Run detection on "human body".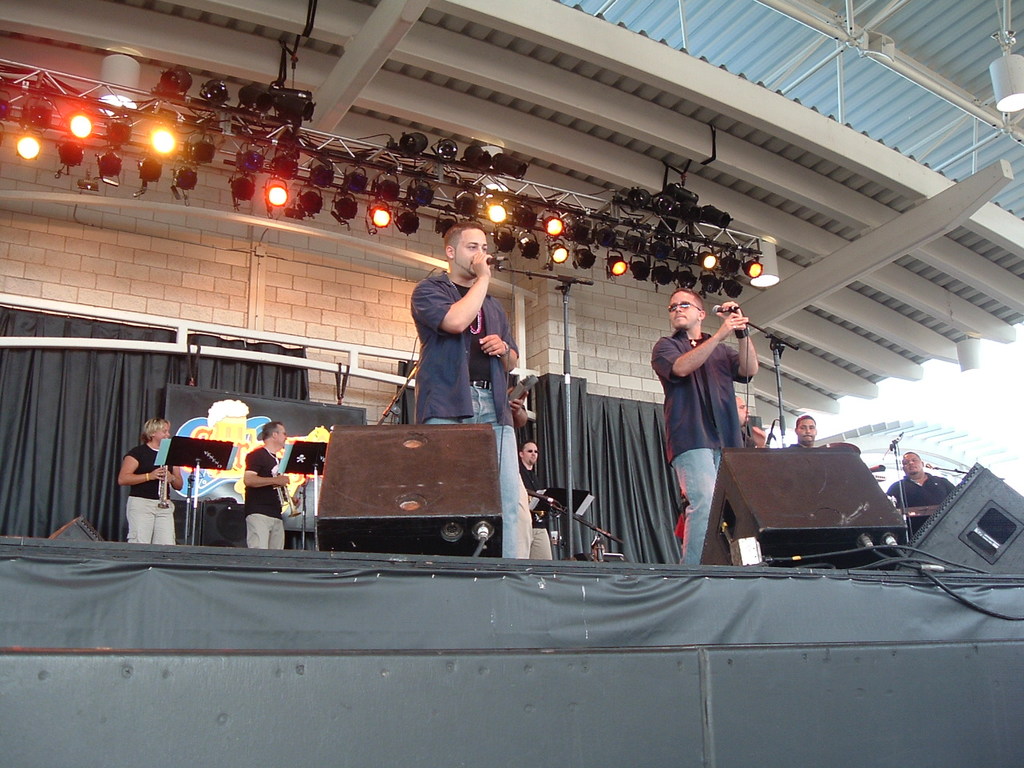
Result: [117, 438, 177, 545].
